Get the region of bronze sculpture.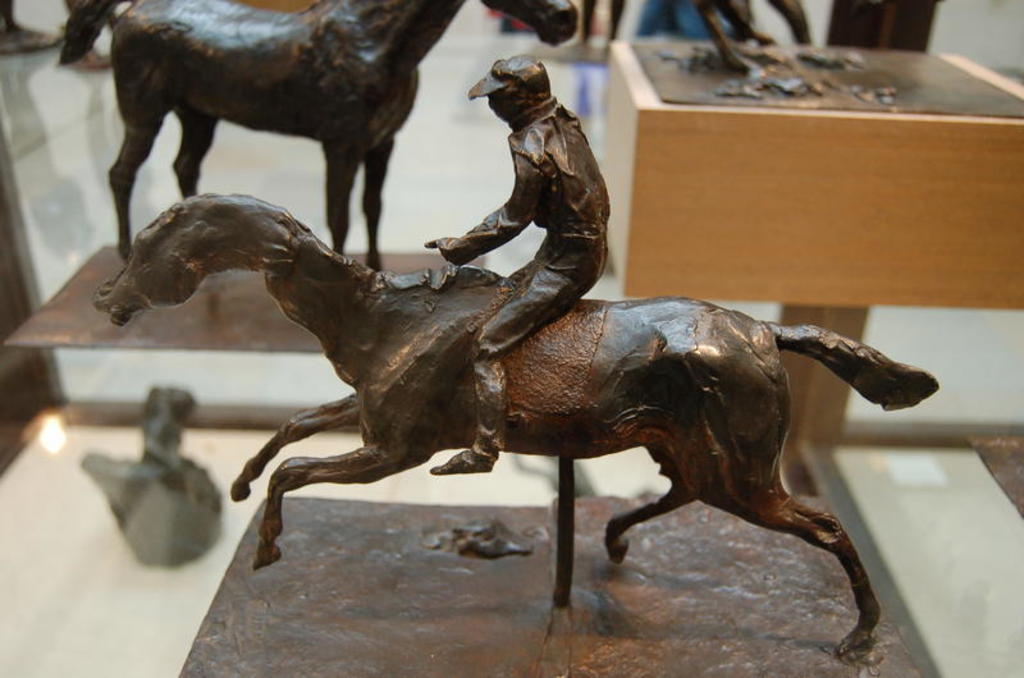
box=[97, 52, 938, 665].
